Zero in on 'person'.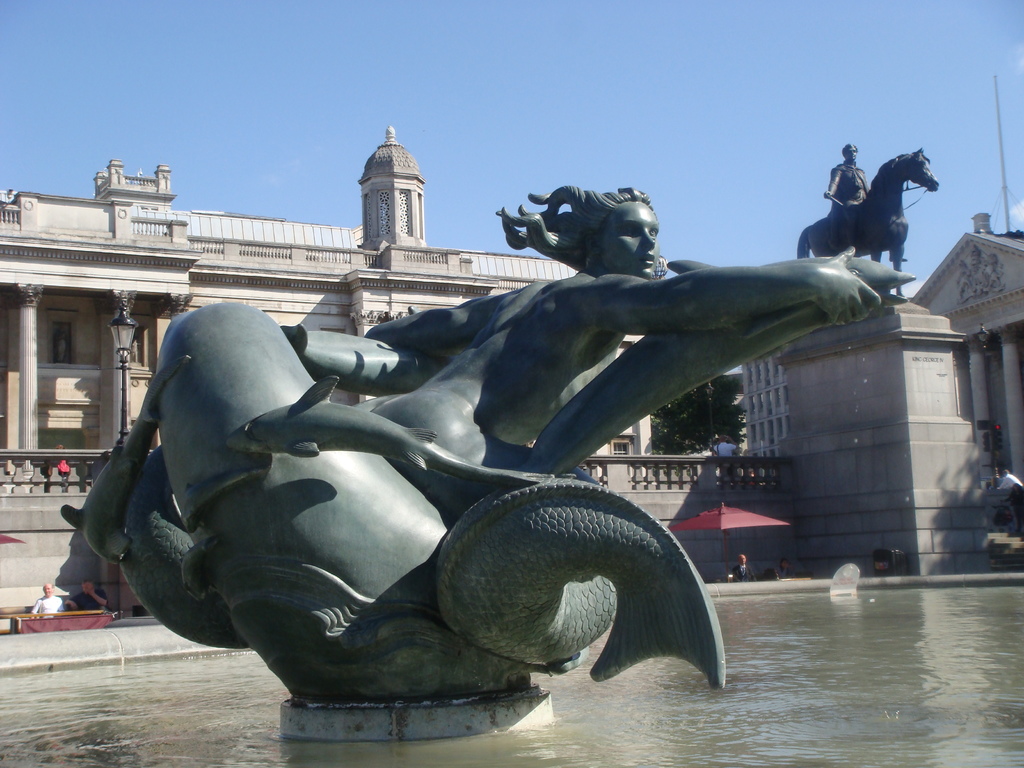
Zeroed in: (994,462,1023,533).
